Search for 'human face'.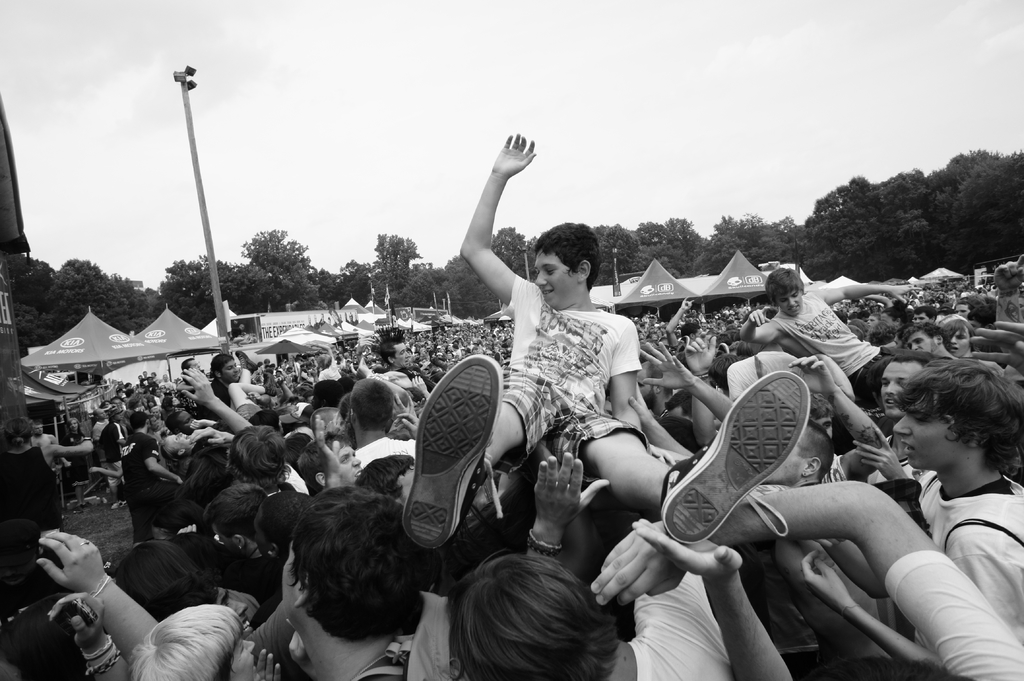
Found at crop(99, 408, 110, 422).
